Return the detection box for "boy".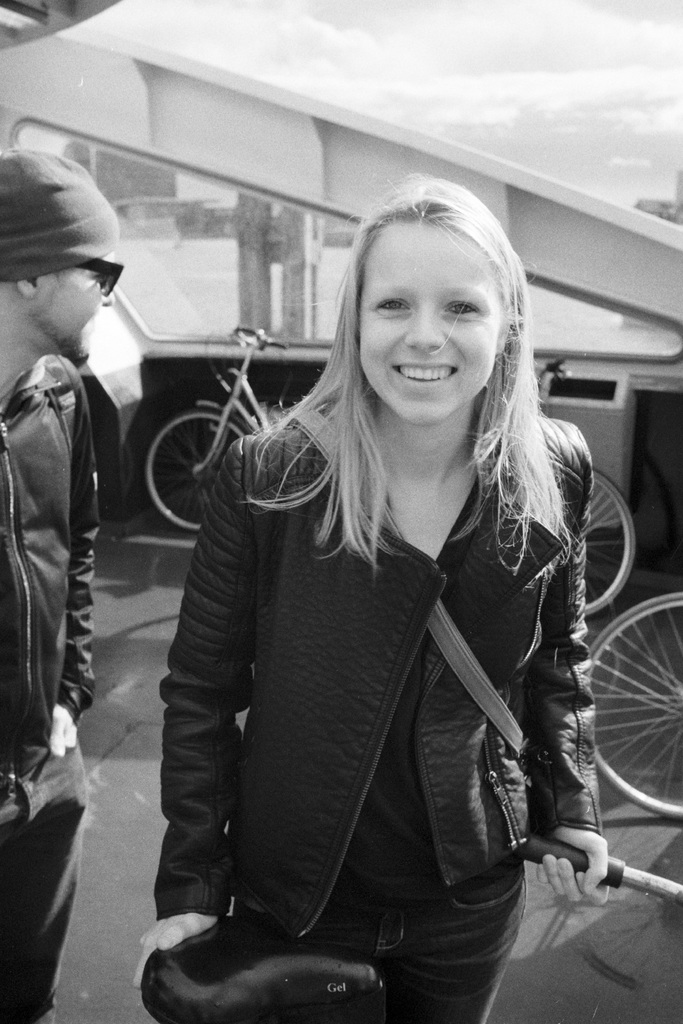
(0,149,95,1023).
